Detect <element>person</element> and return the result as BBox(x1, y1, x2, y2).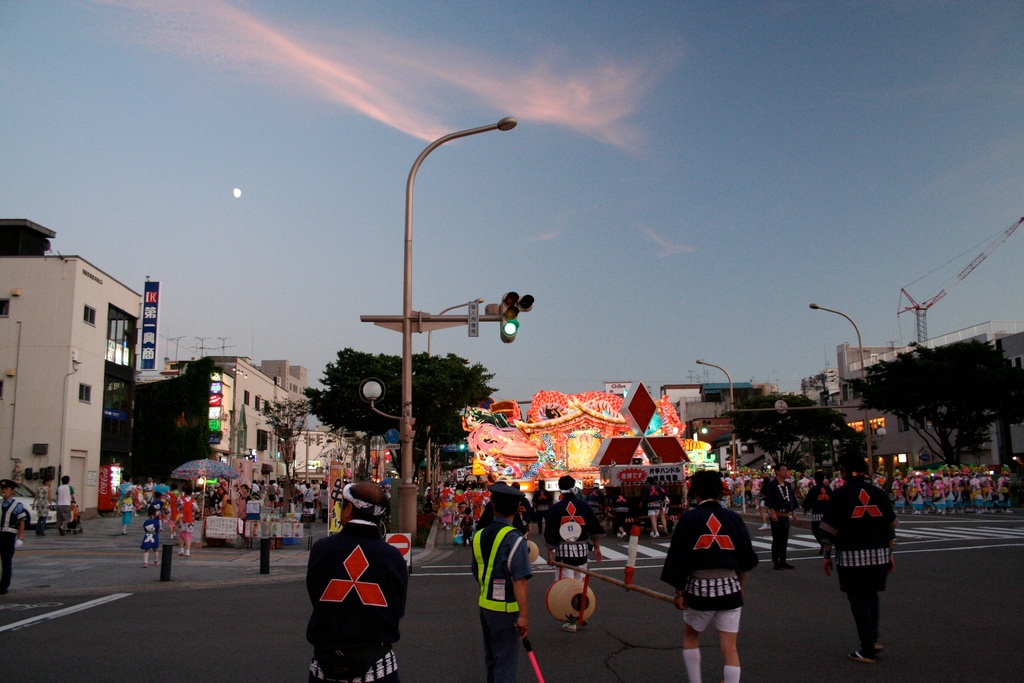
BBox(0, 478, 29, 602).
